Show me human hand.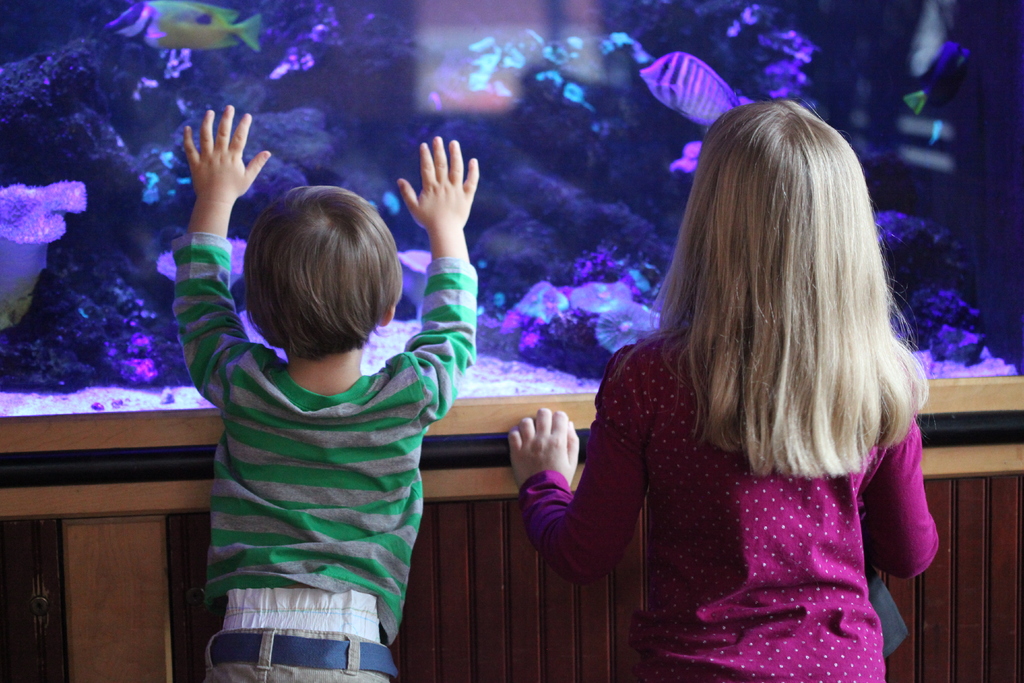
human hand is here: box=[507, 404, 583, 490].
